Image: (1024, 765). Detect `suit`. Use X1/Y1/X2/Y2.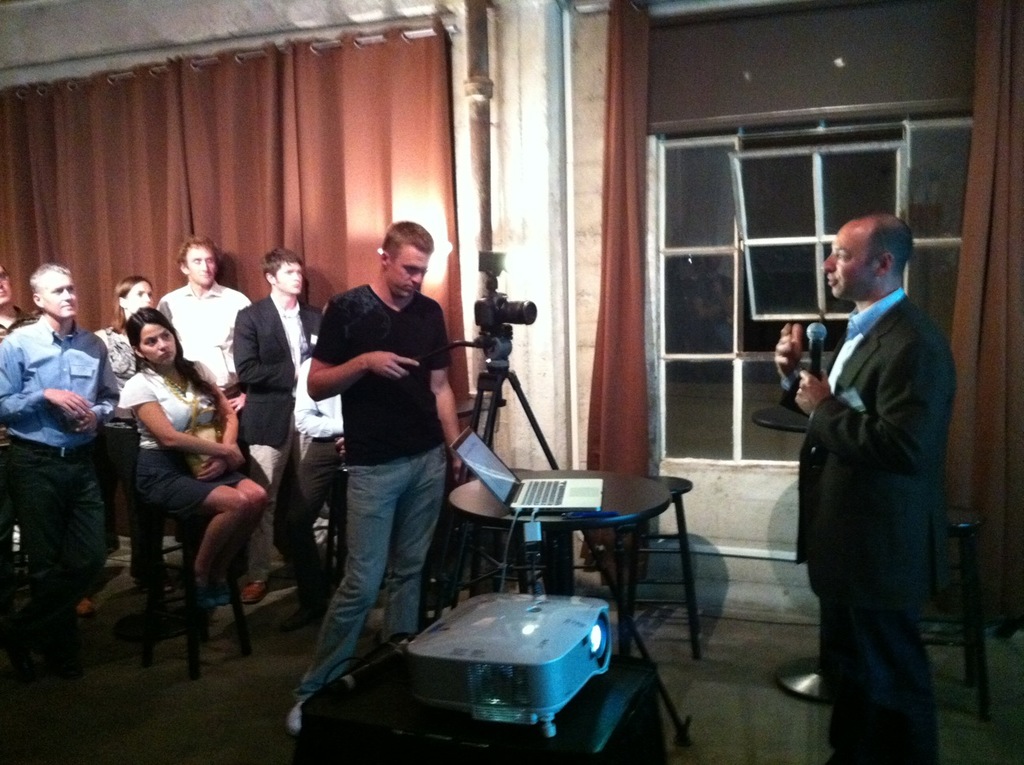
231/295/330/579.
